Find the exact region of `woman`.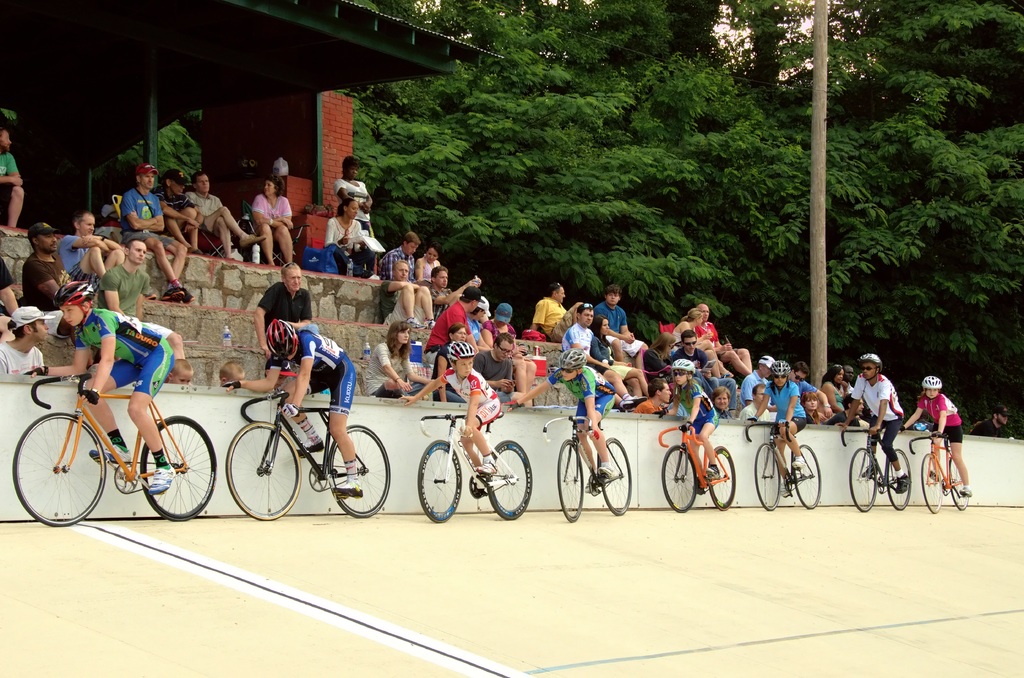
Exact region: bbox(800, 384, 836, 429).
